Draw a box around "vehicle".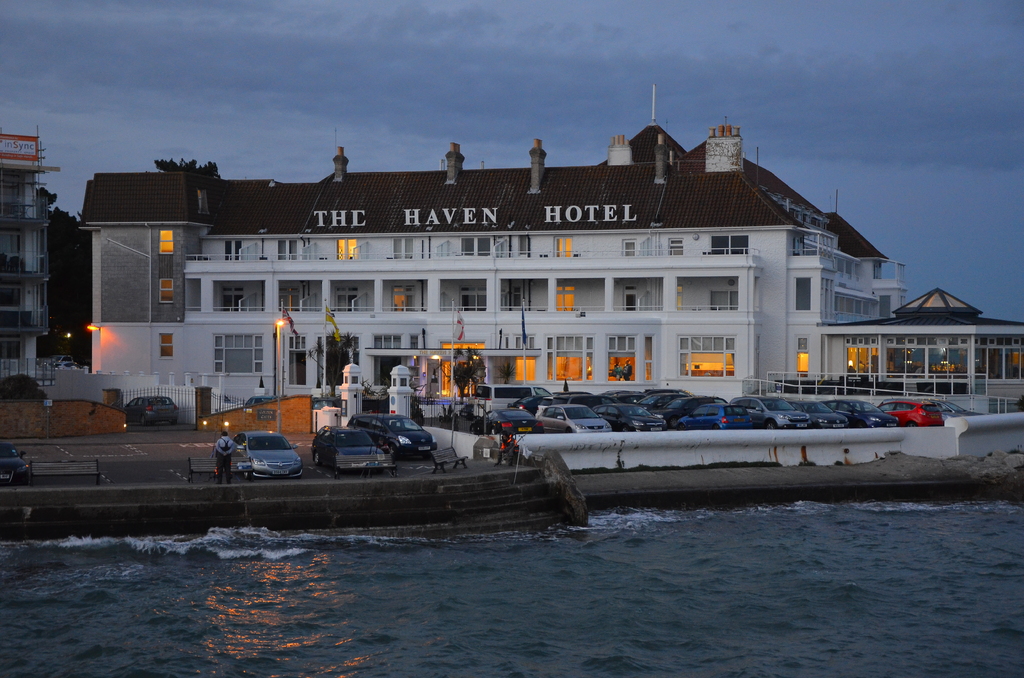
x1=472 y1=382 x2=557 y2=419.
